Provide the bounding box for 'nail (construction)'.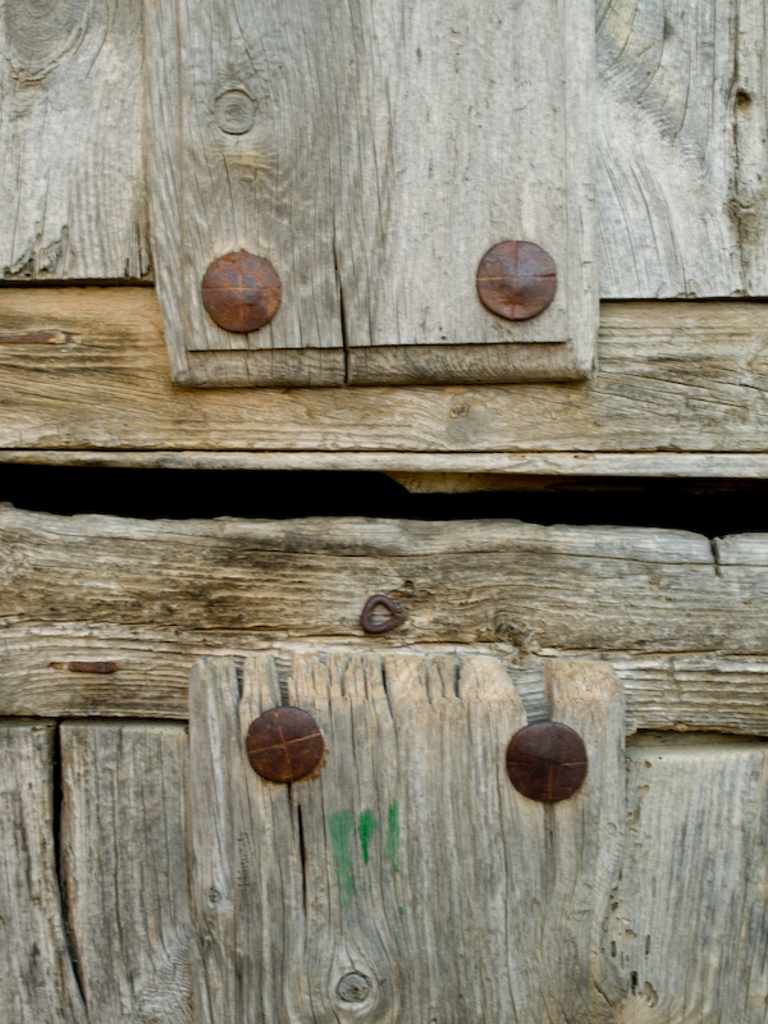
<region>338, 978, 372, 1005</region>.
